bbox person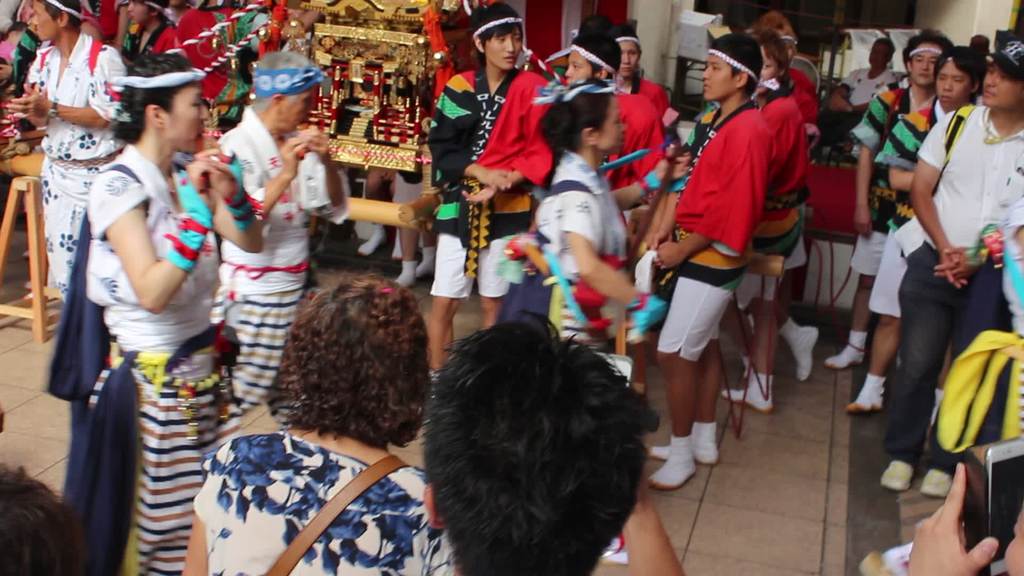
657,37,819,474
